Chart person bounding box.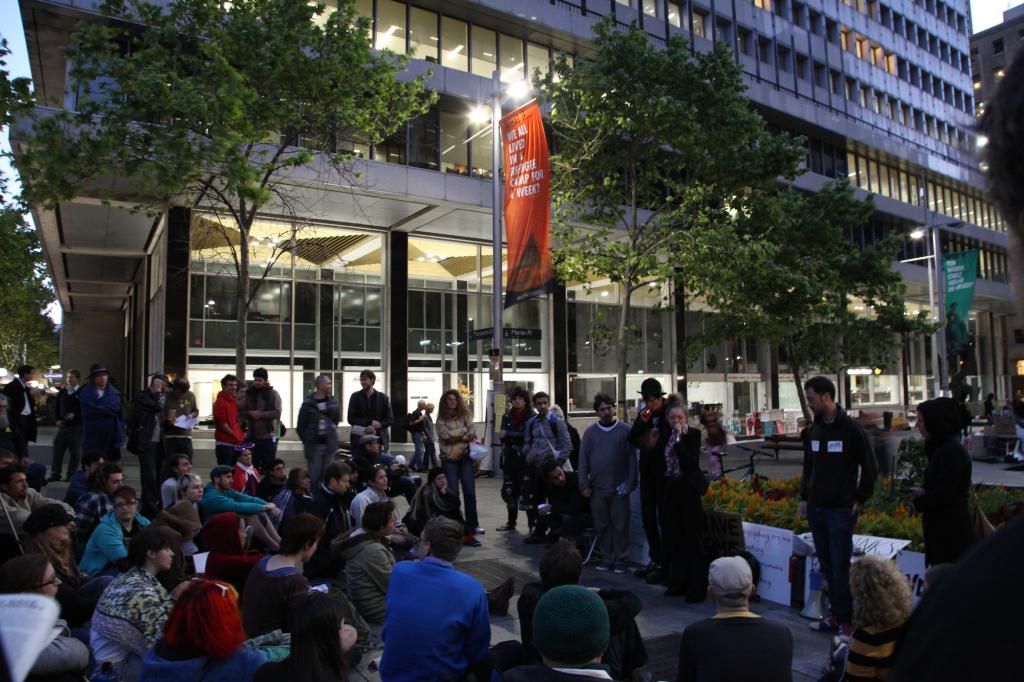
Charted: select_region(207, 461, 276, 545).
